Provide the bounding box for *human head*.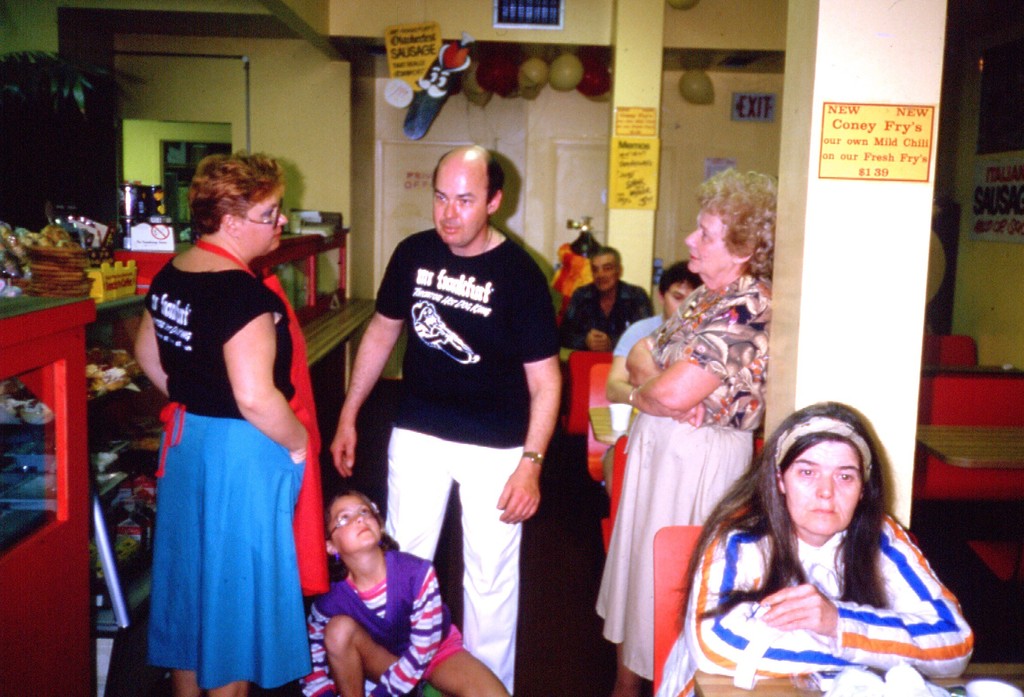
select_region(433, 145, 510, 247).
